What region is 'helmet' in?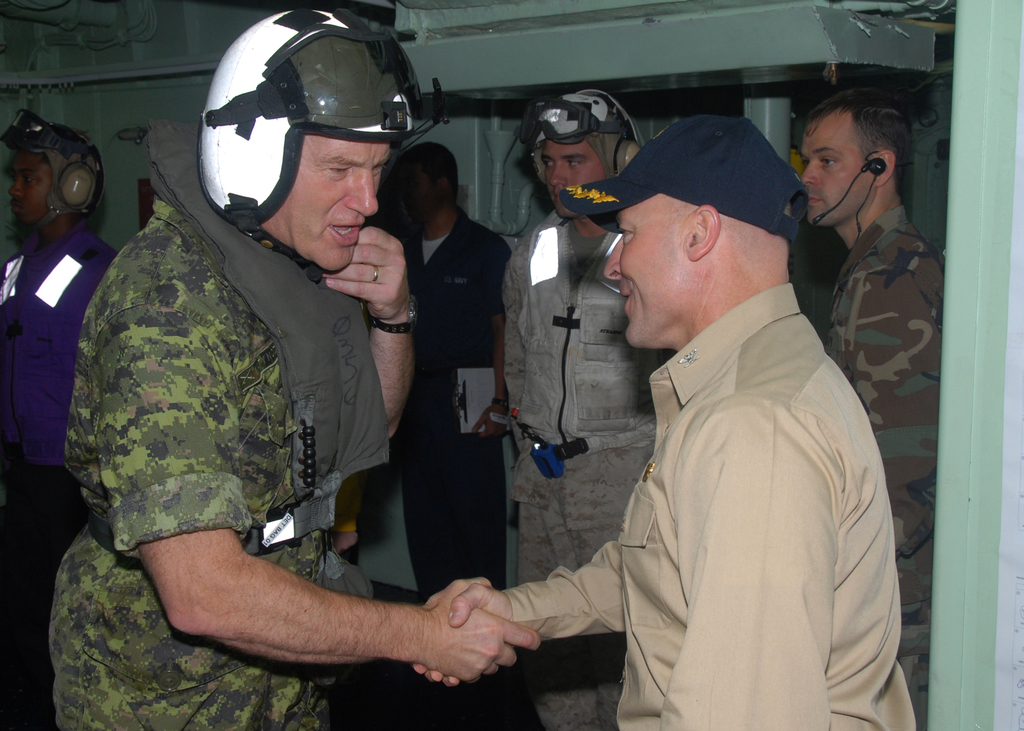
0,116,111,228.
